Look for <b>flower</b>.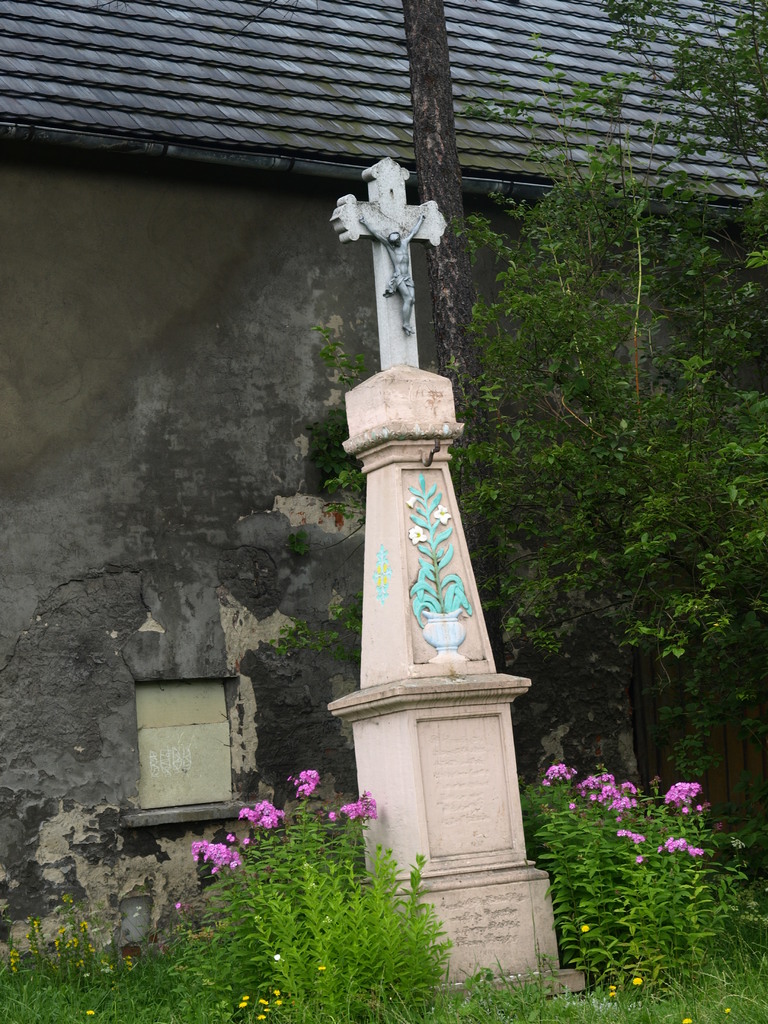
Found: bbox=[653, 839, 701, 858].
